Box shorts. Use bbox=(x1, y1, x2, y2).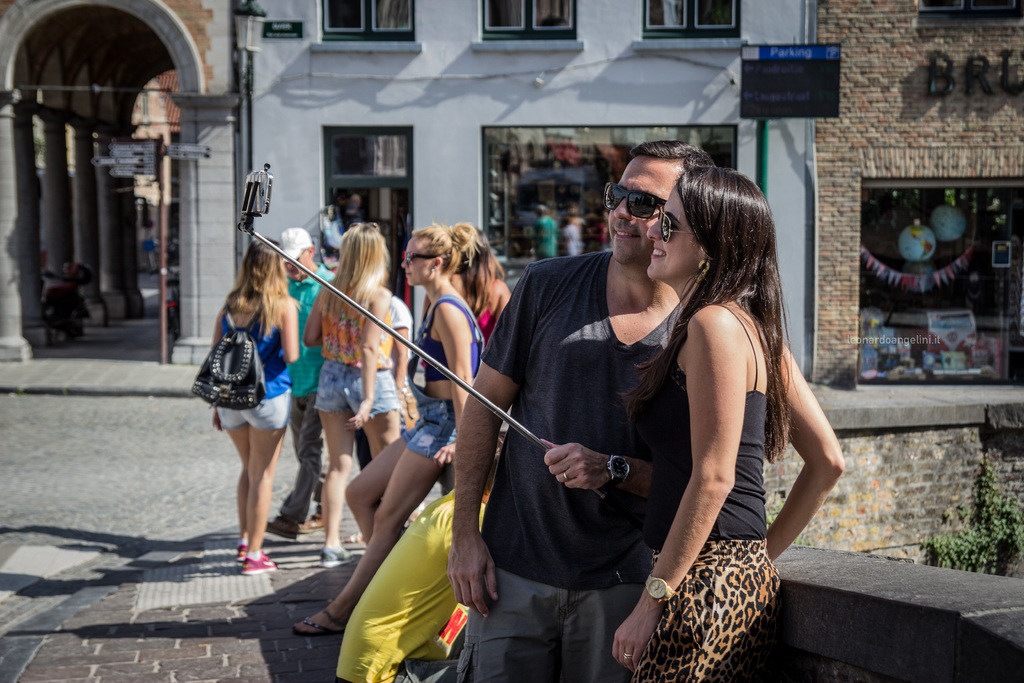
bbox=(403, 399, 456, 462).
